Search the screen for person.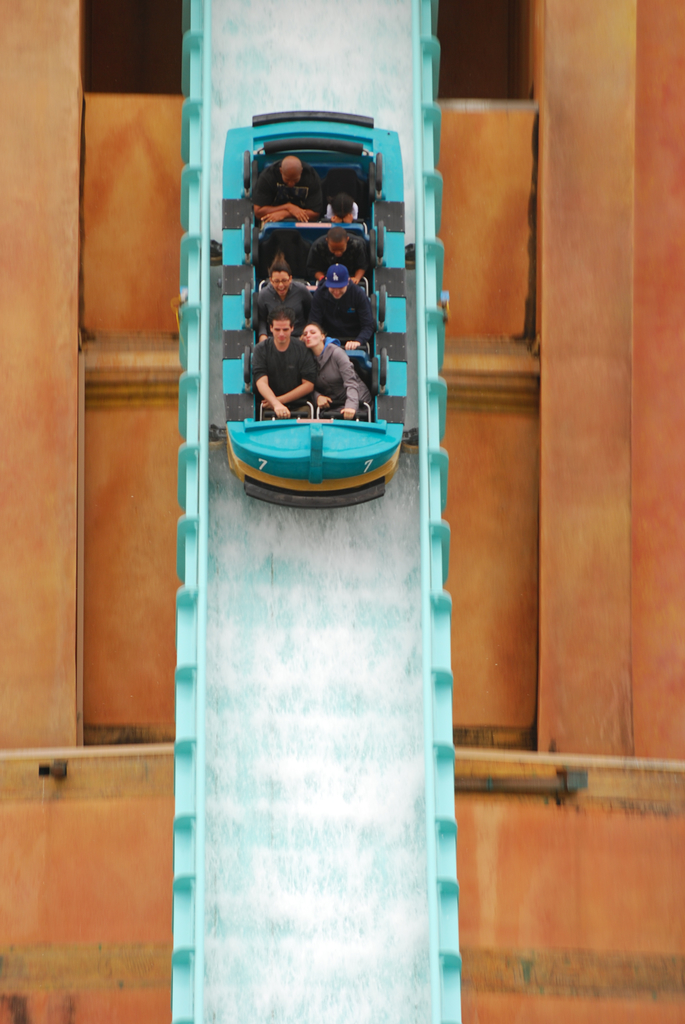
Found at 320,349,368,426.
